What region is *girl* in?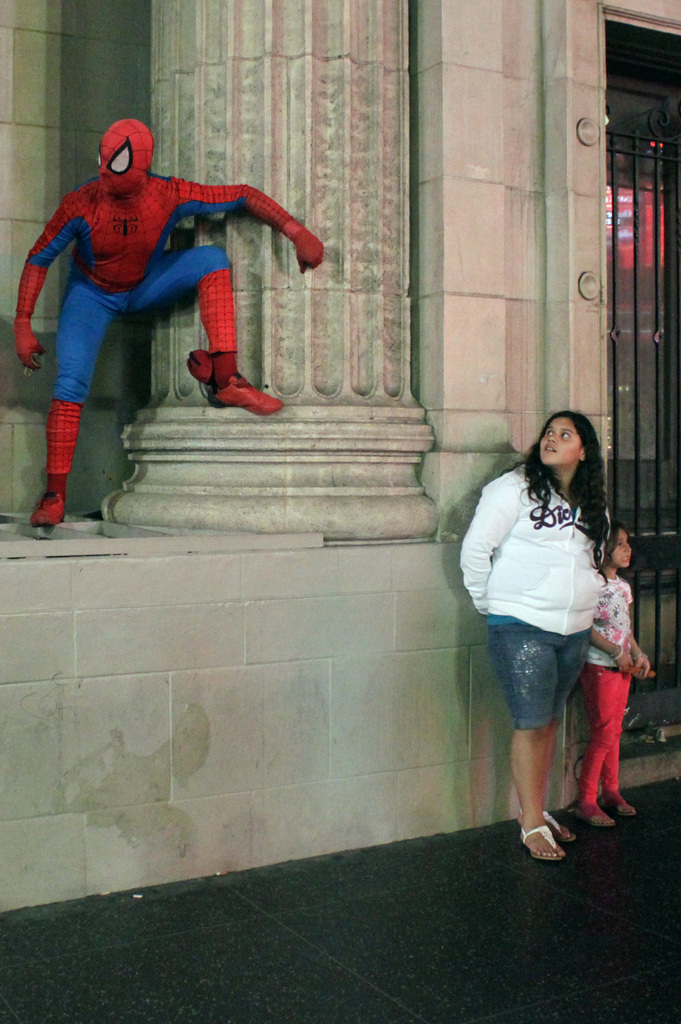
x1=457 y1=409 x2=605 y2=862.
